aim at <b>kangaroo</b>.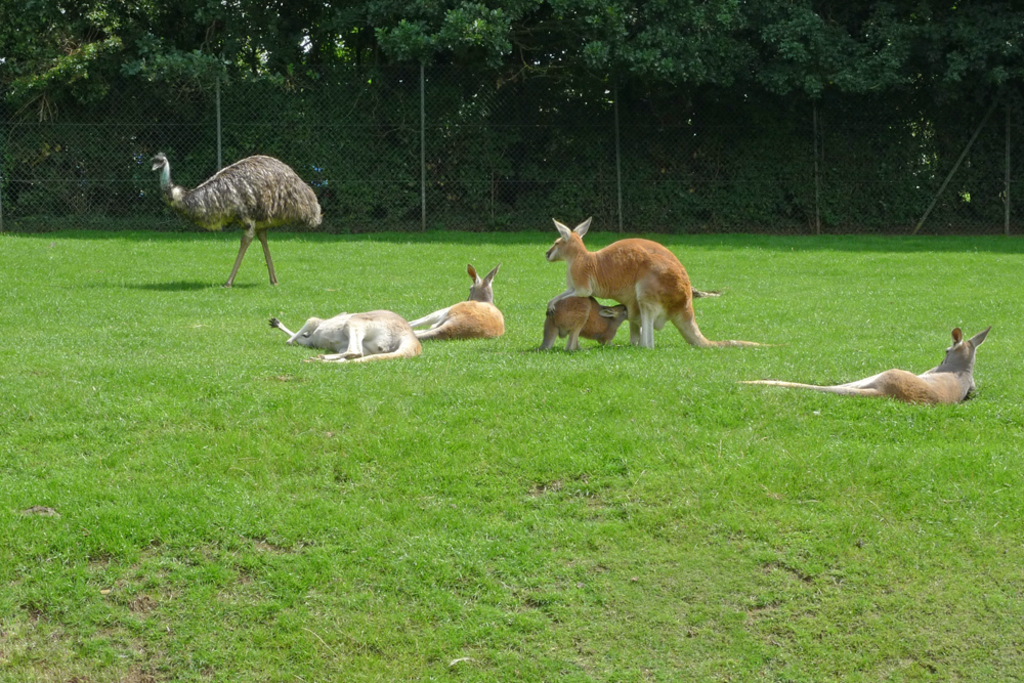
Aimed at detection(540, 218, 771, 347).
